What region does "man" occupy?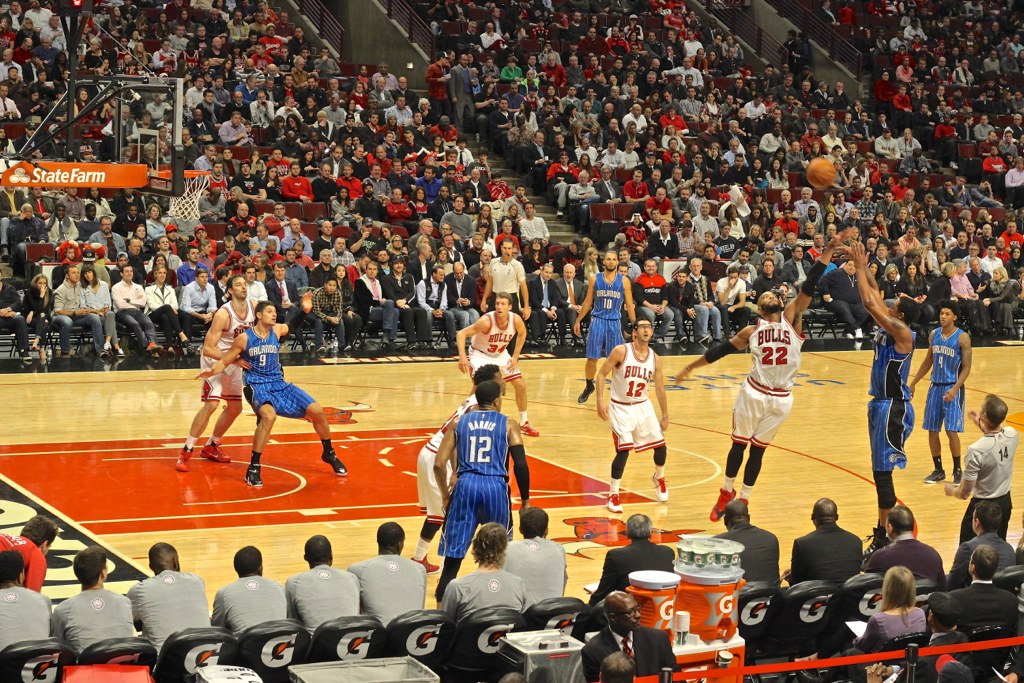
locate(608, 84, 623, 109).
